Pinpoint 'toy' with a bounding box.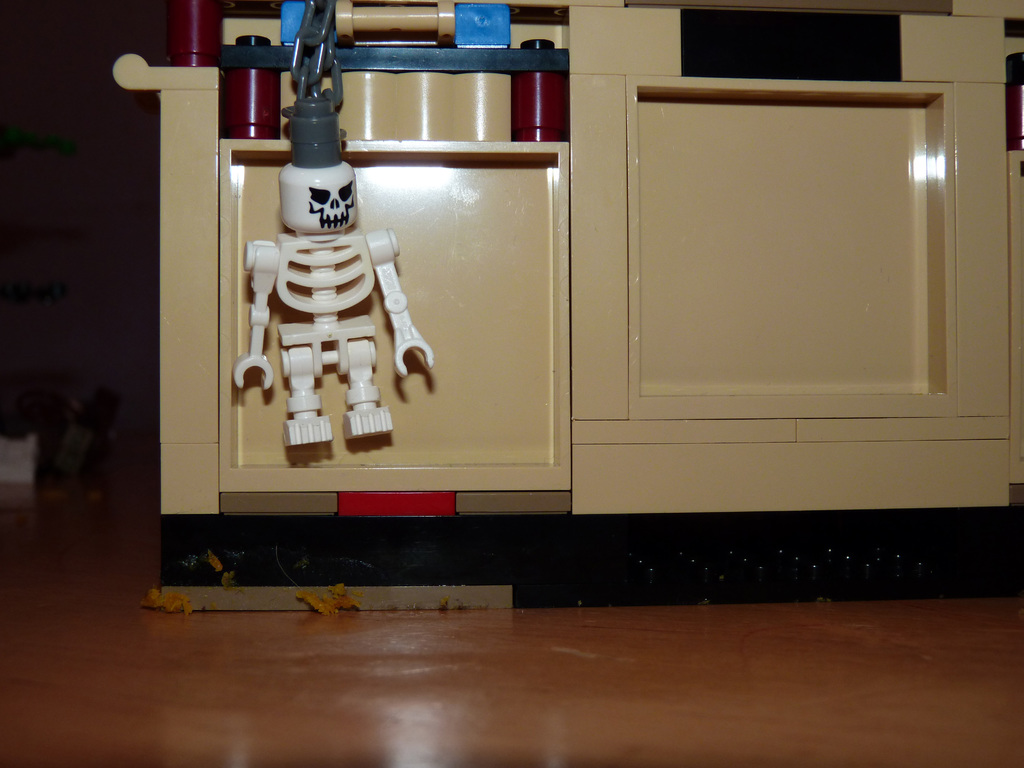
204 54 431 529.
